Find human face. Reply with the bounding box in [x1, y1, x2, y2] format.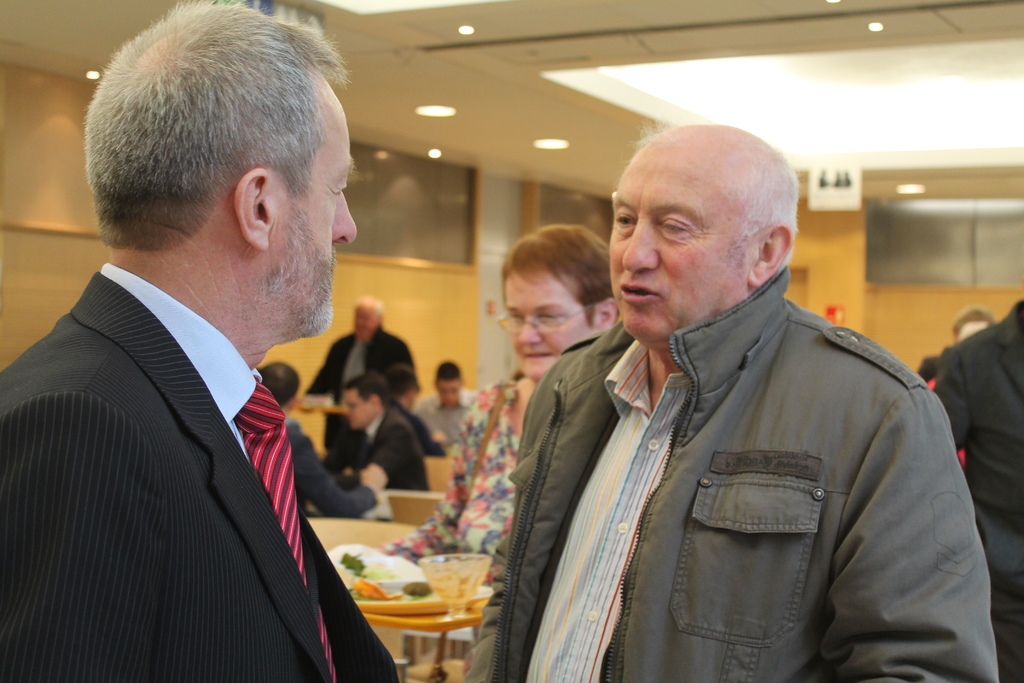
[349, 302, 374, 333].
